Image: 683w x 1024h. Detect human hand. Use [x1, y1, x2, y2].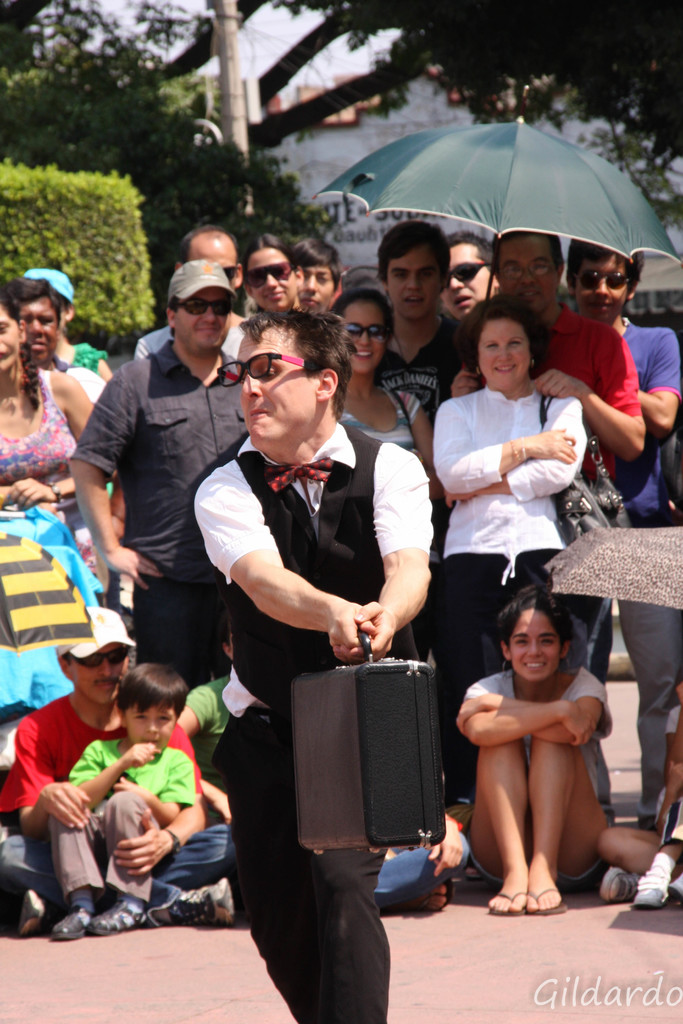
[429, 817, 466, 874].
